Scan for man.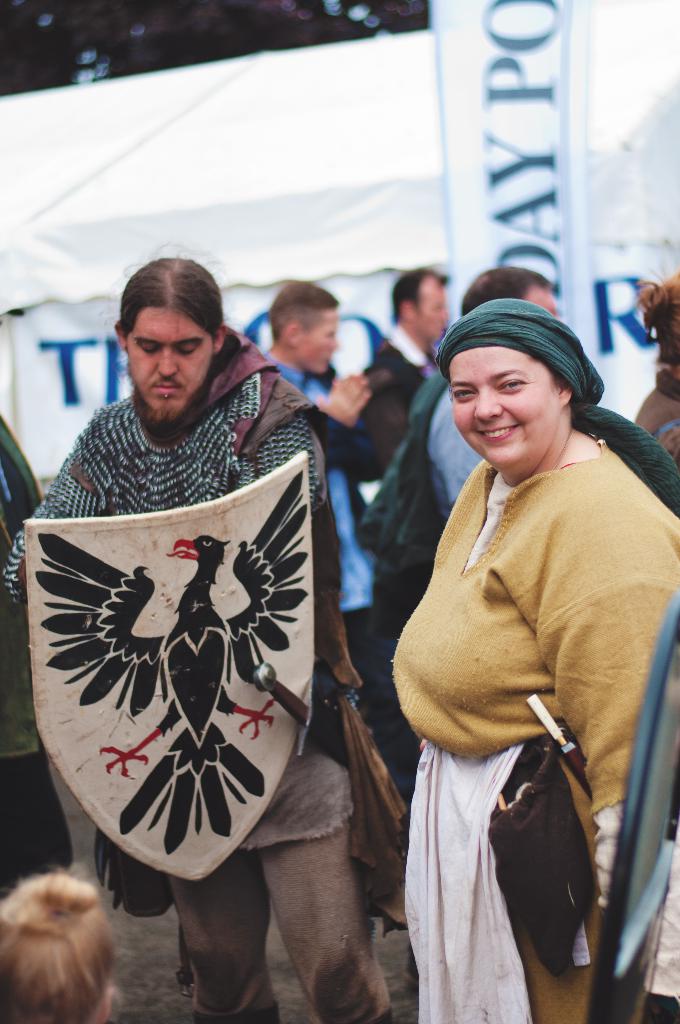
Scan result: region(346, 246, 465, 412).
